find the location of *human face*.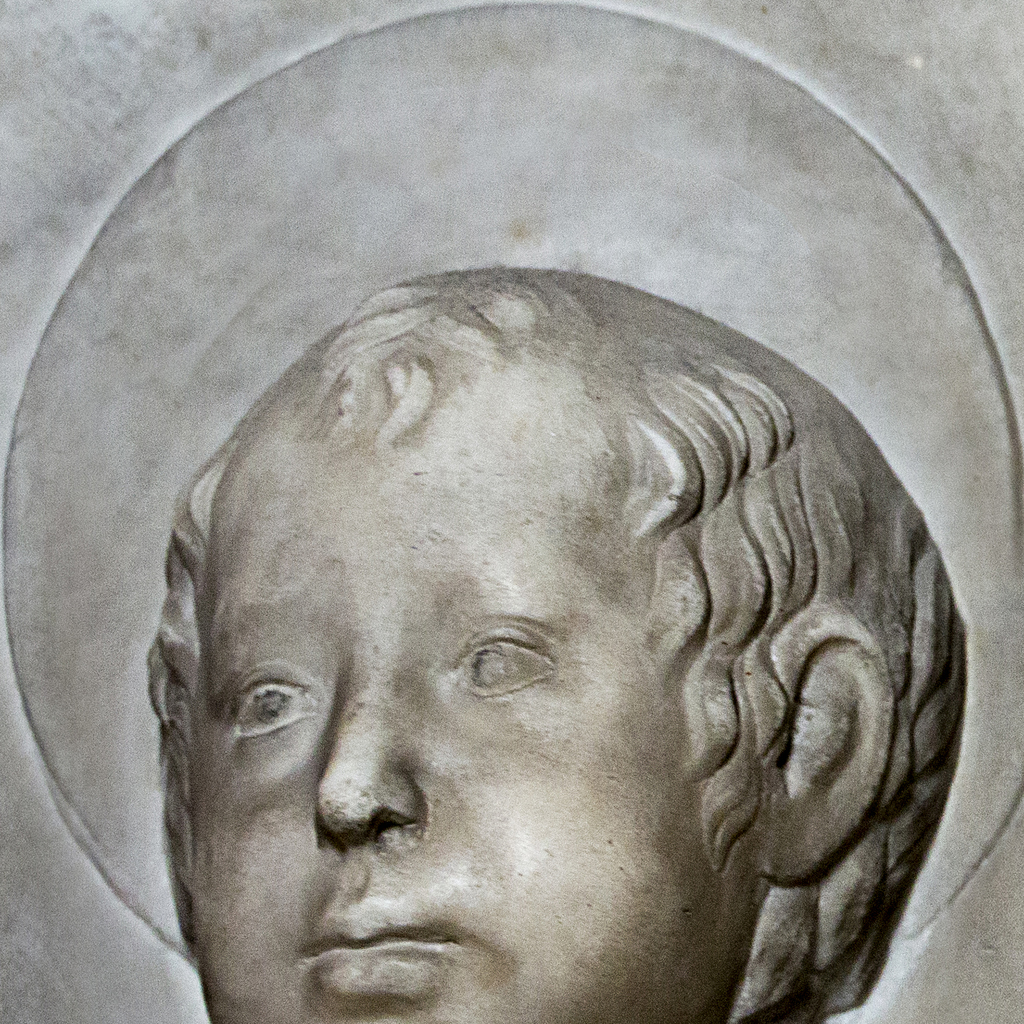
Location: {"left": 191, "top": 382, "right": 758, "bottom": 1023}.
